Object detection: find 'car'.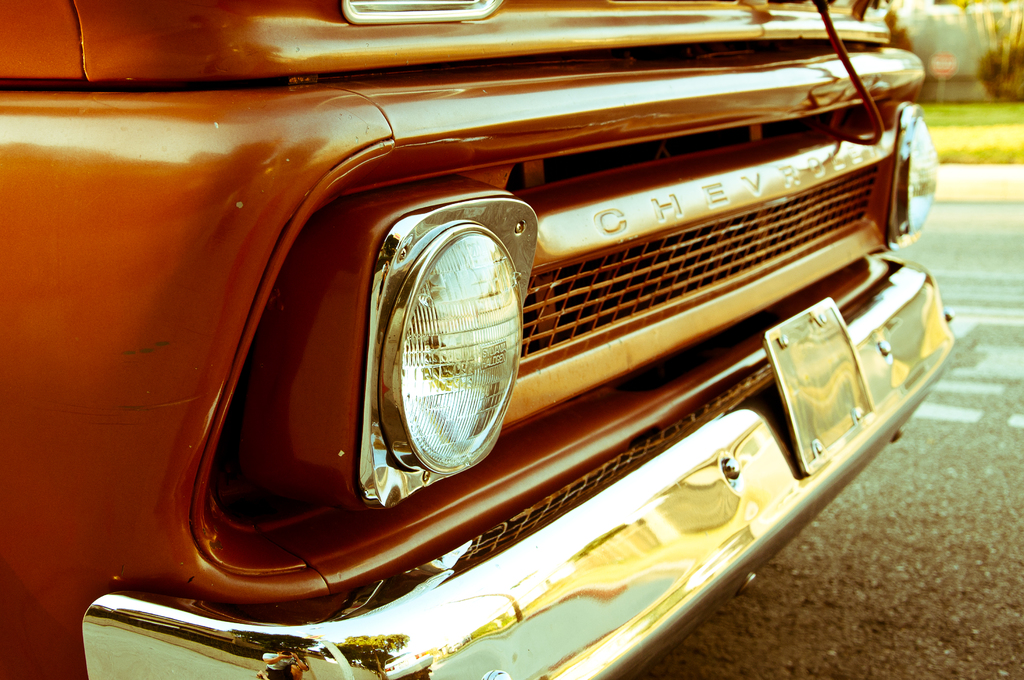
bbox(0, 0, 961, 679).
